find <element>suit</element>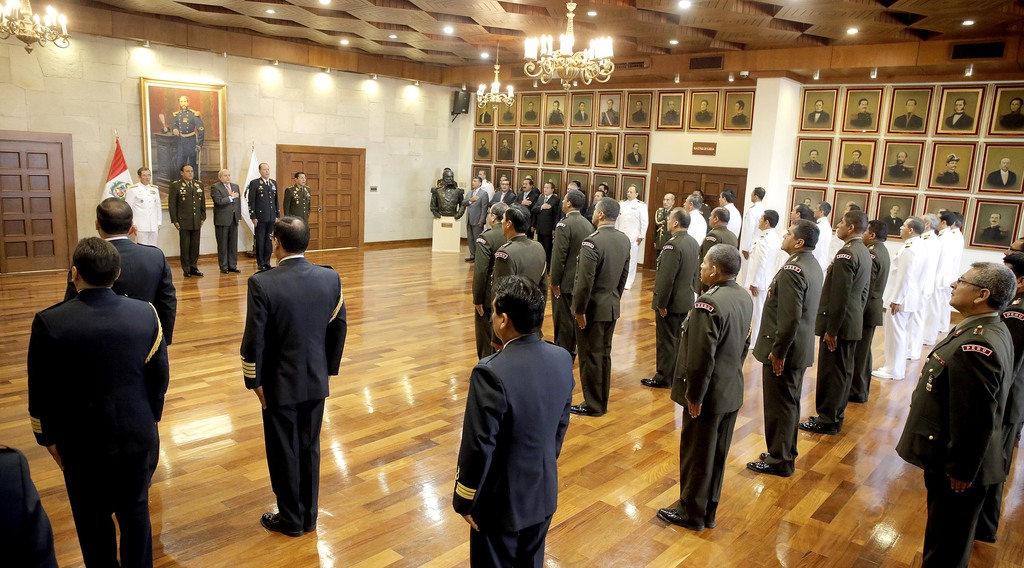
<bbox>168, 177, 206, 276</bbox>
